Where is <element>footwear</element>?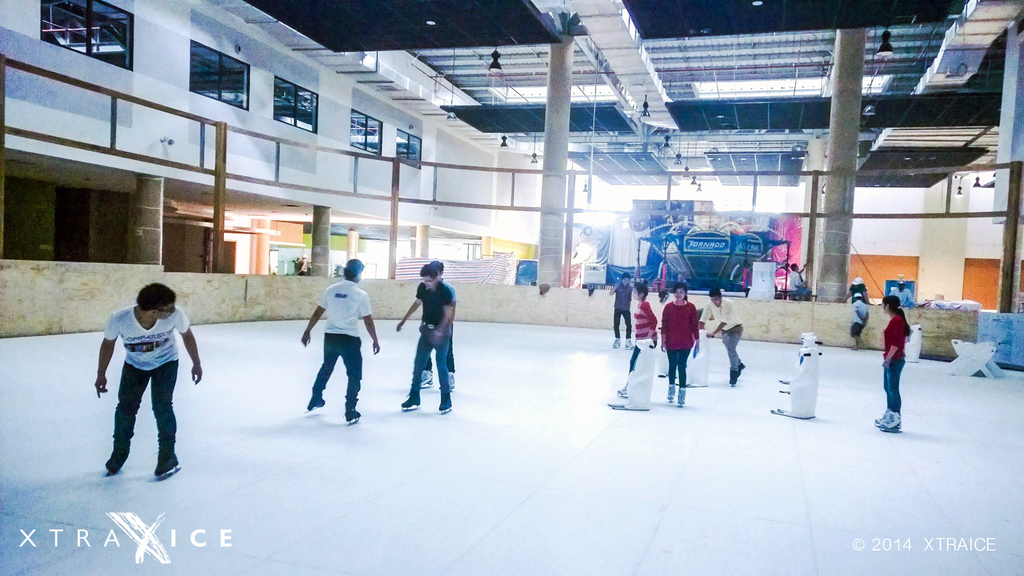
{"left": 403, "top": 393, "right": 420, "bottom": 409}.
